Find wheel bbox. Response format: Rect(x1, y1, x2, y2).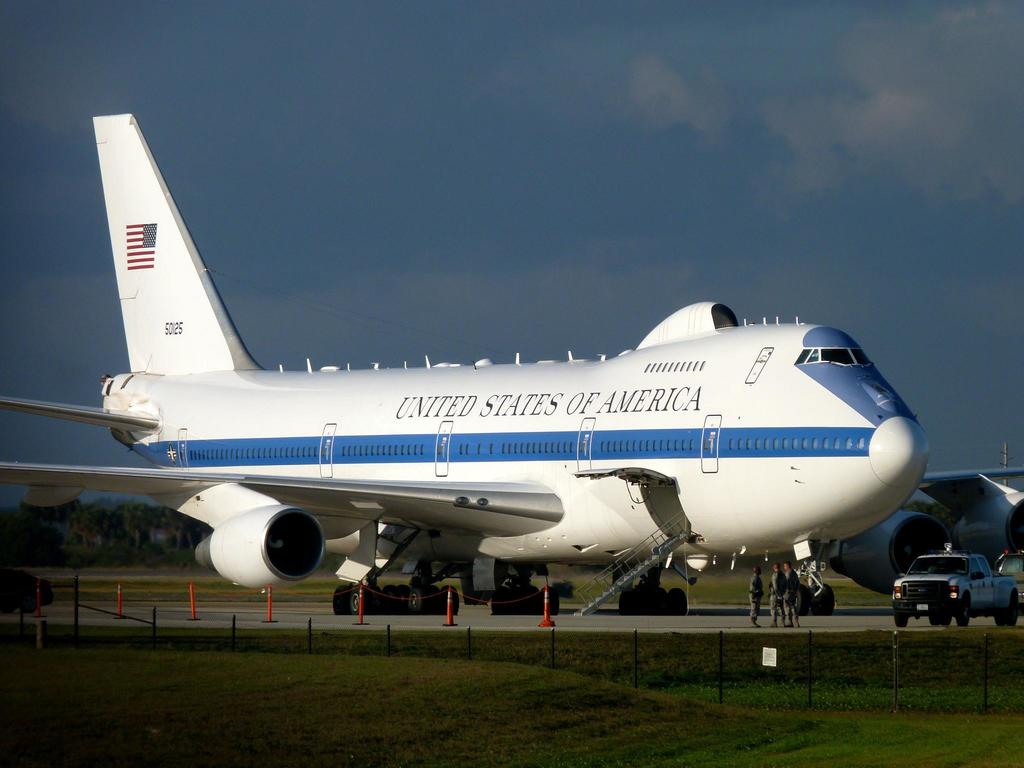
Rect(890, 604, 909, 630).
